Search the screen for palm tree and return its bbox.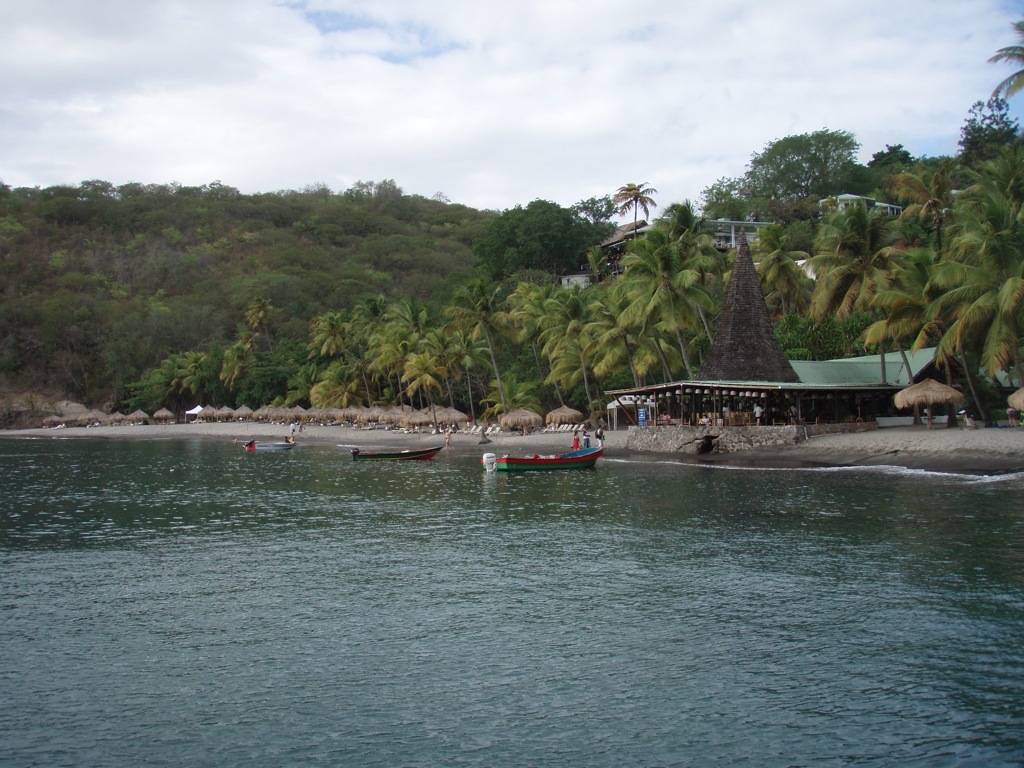
Found: crop(450, 297, 492, 407).
